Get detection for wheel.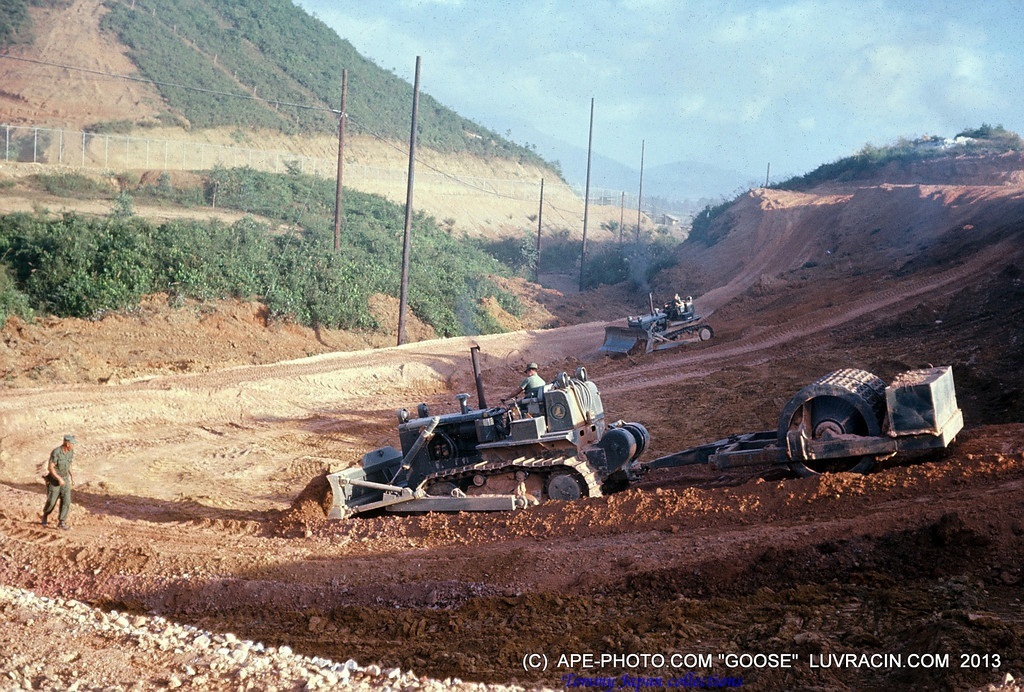
Detection: 542/468/583/496.
